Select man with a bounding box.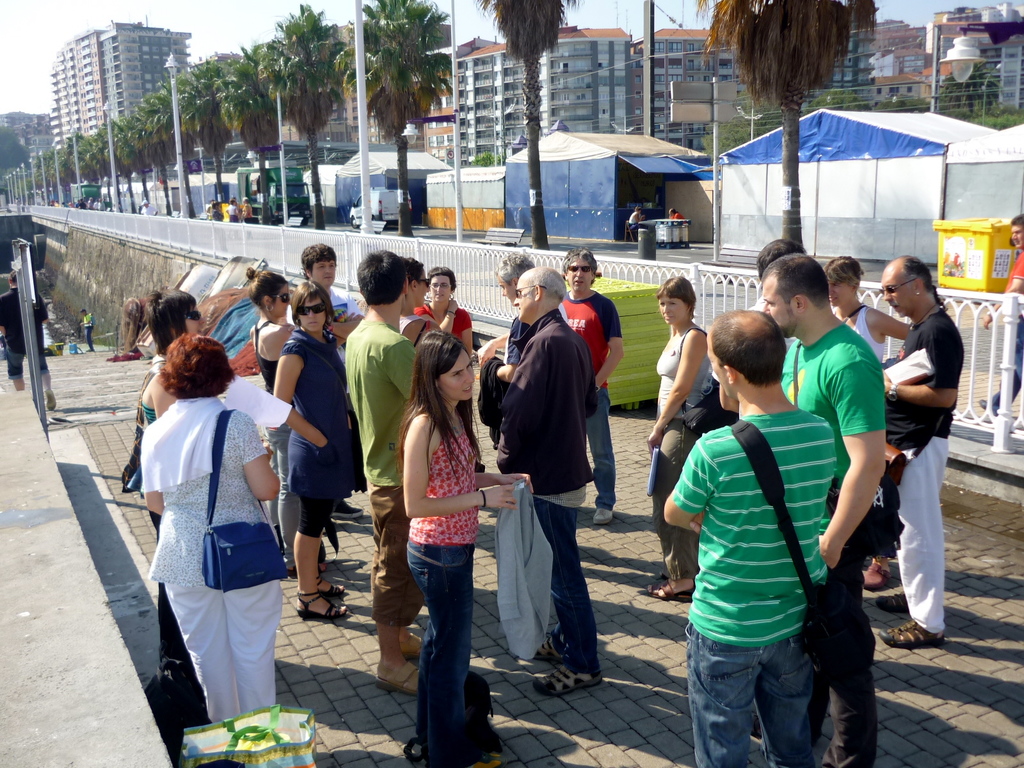
(342,244,422,704).
